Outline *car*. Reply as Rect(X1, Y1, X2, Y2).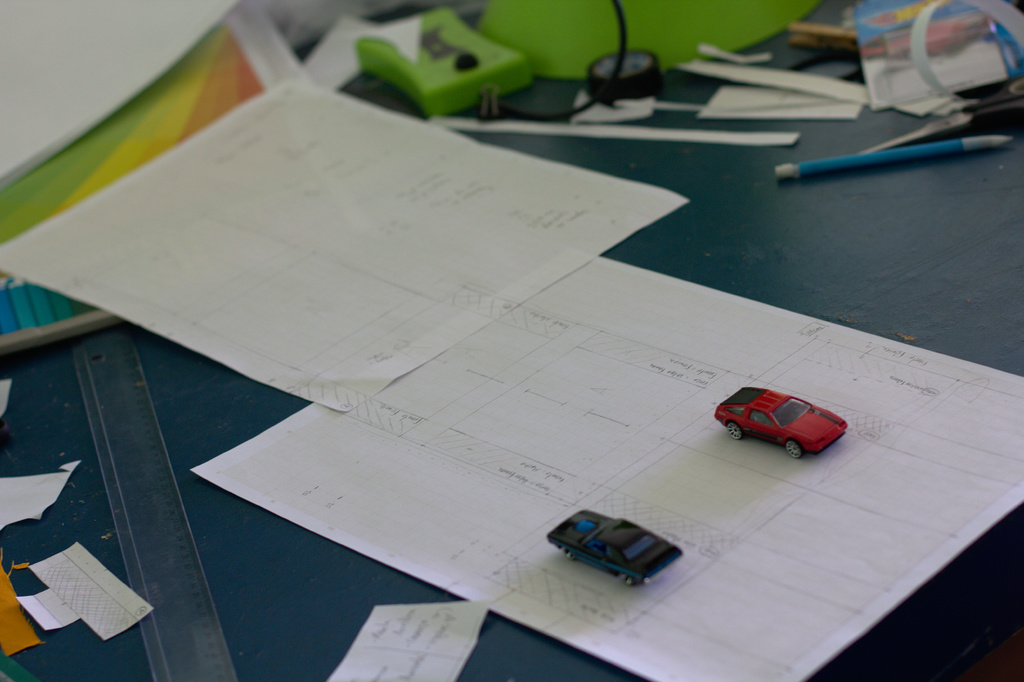
Rect(547, 507, 684, 591).
